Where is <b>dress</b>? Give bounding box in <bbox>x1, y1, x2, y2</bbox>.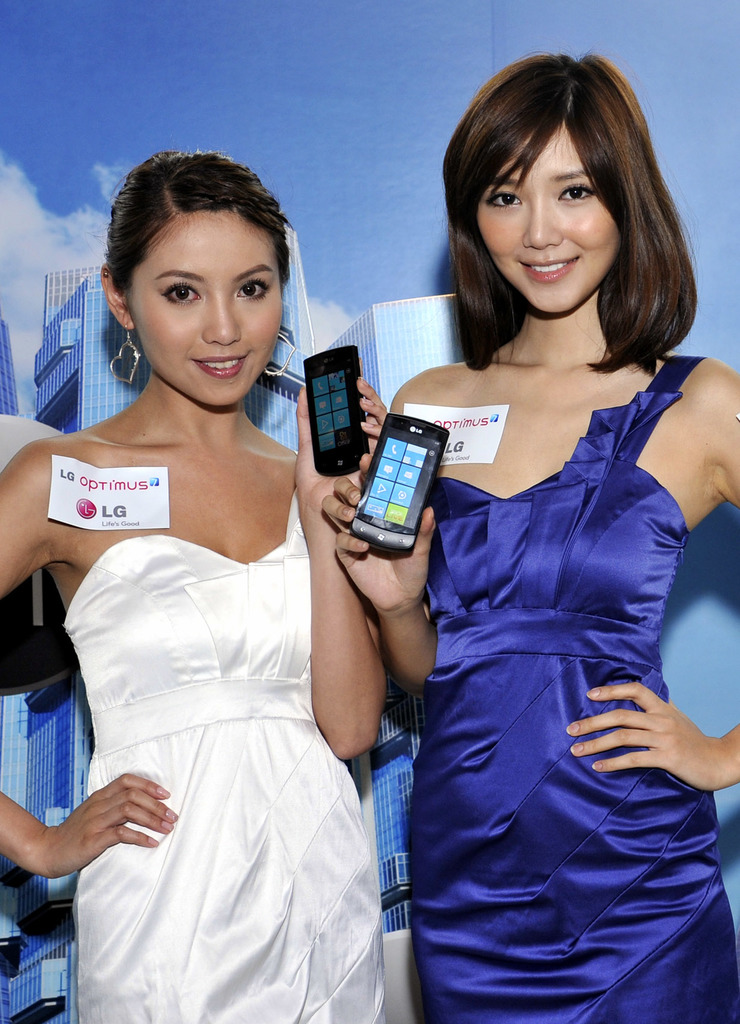
<bbox>62, 488, 387, 1023</bbox>.
